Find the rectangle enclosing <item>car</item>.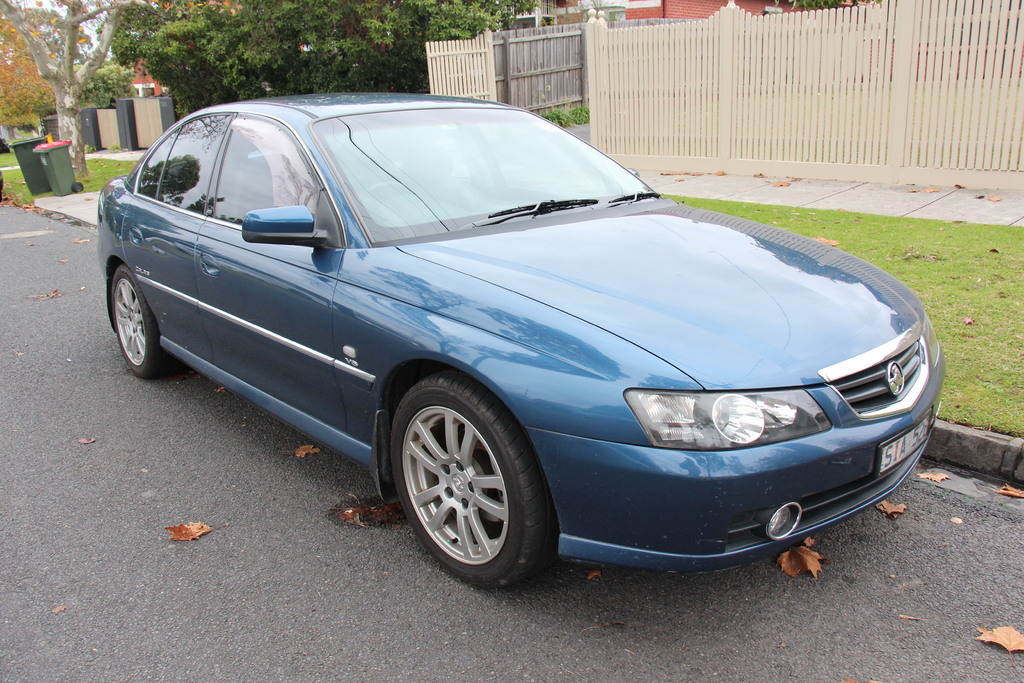
crop(95, 89, 948, 596).
